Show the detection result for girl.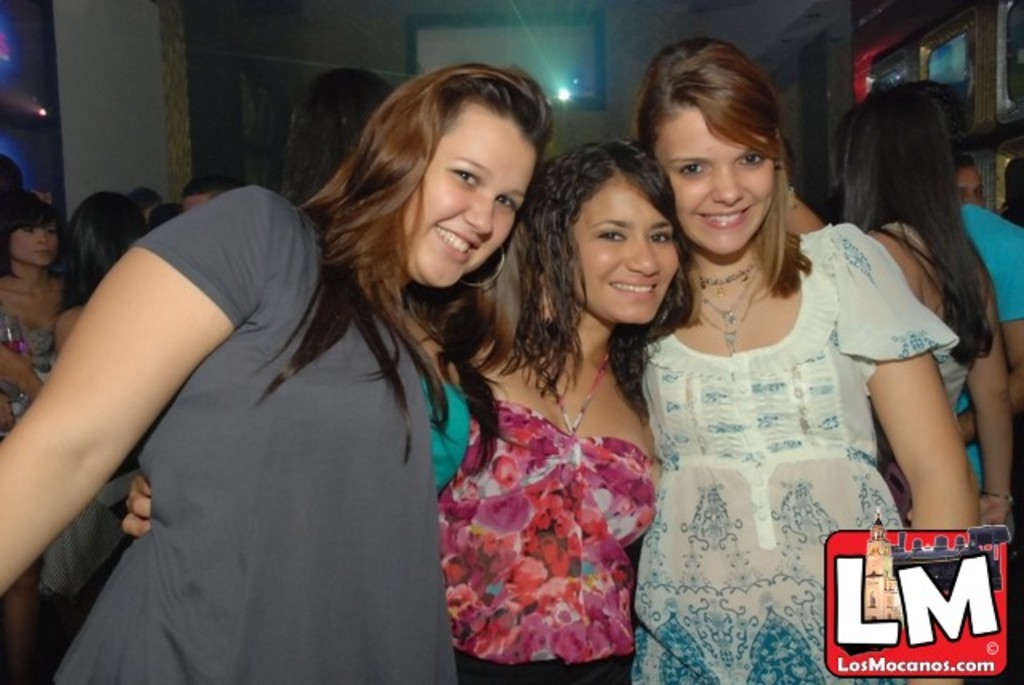
left=38, top=190, right=147, bottom=632.
